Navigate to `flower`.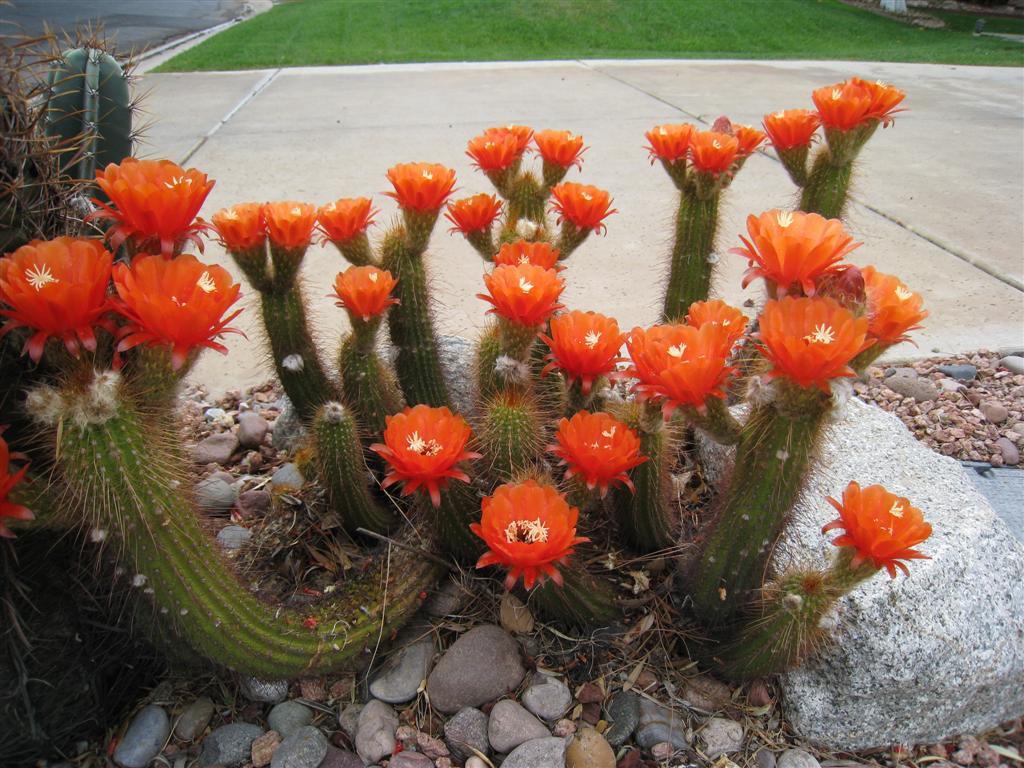
Navigation target: bbox=[87, 150, 219, 257].
